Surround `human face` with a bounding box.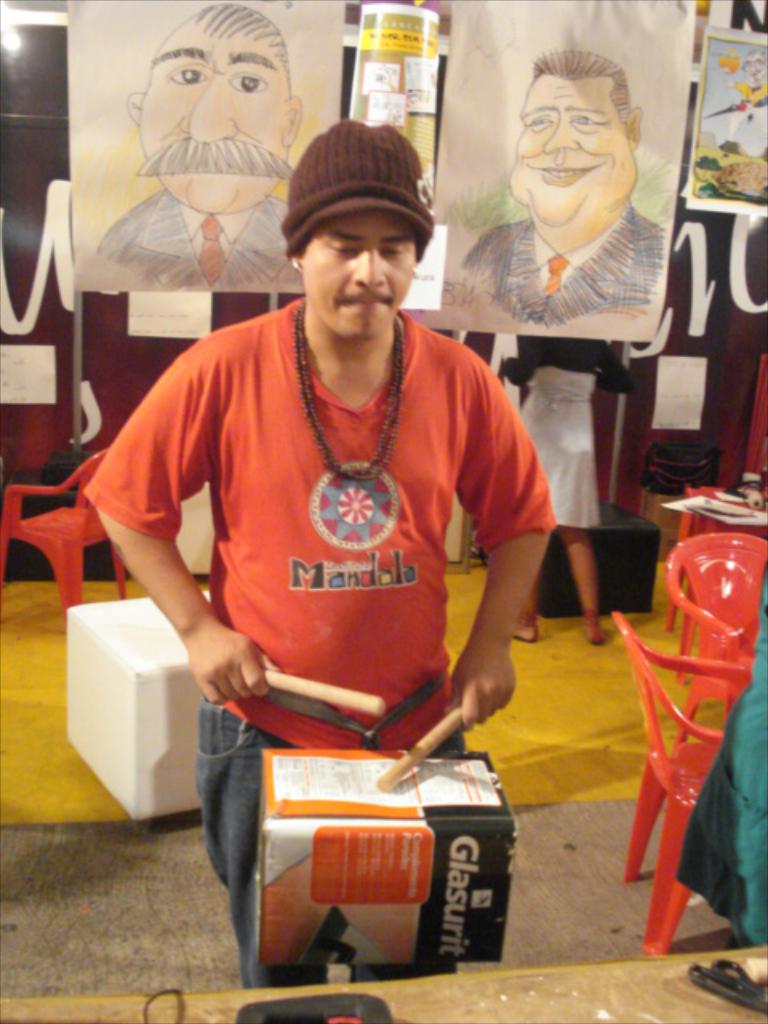
[299,211,419,346].
